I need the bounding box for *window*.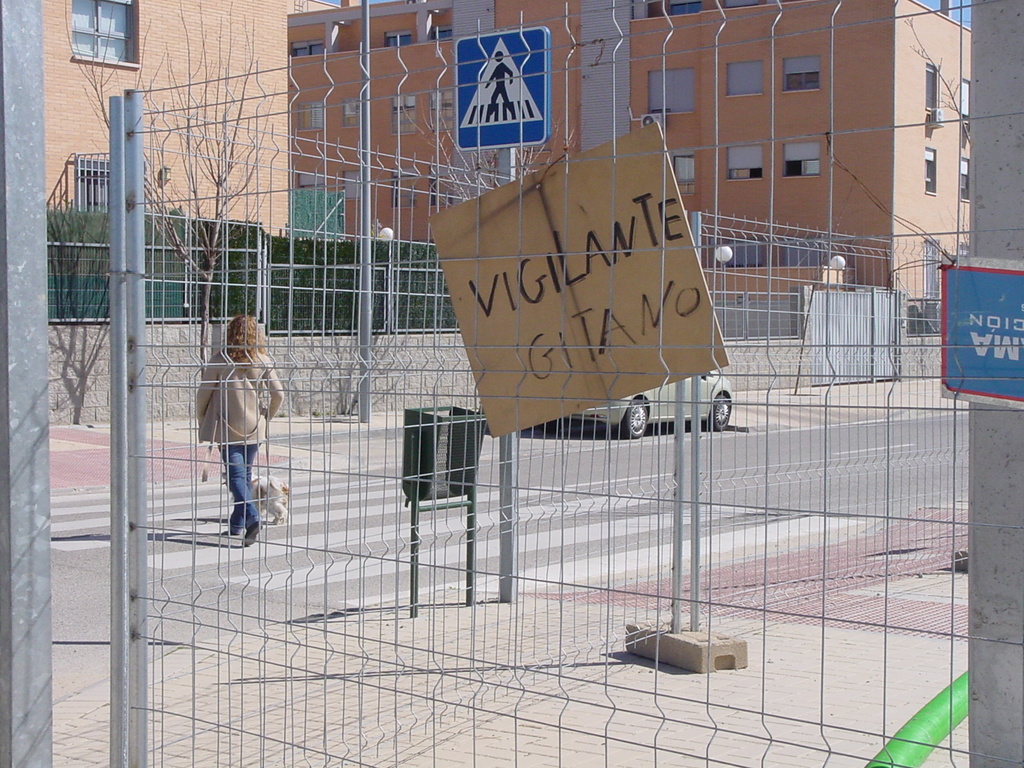
Here it is: 342:95:356:126.
